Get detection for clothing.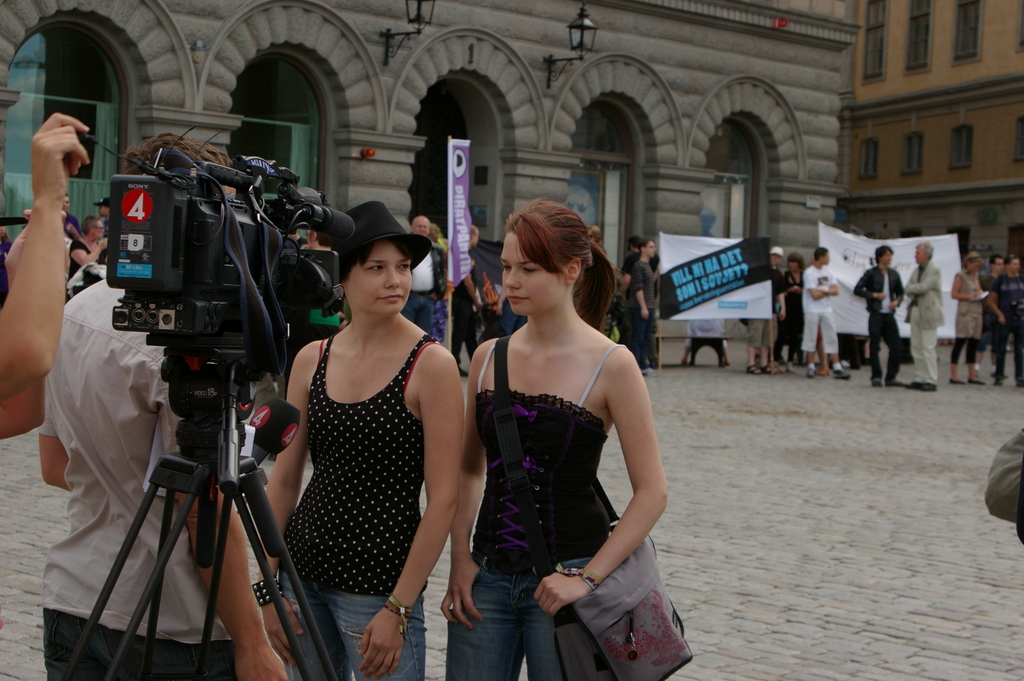
Detection: [x1=980, y1=270, x2=1000, y2=343].
